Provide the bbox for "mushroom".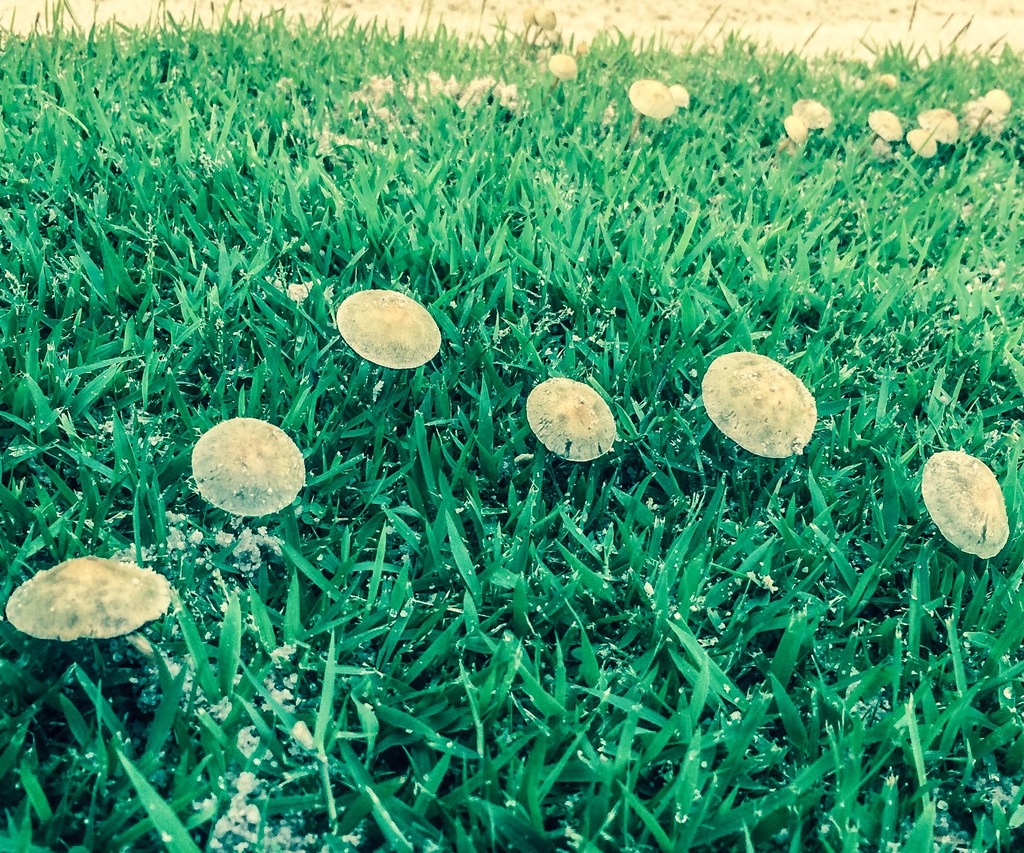
l=667, t=84, r=688, b=109.
